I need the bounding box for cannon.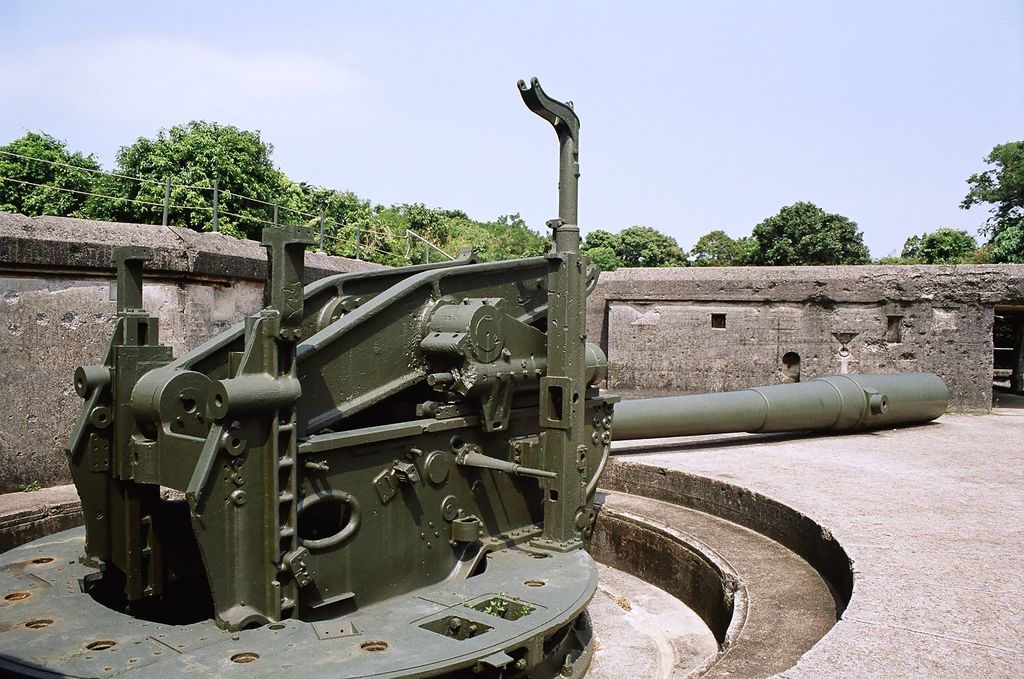
Here it is: [x1=0, y1=74, x2=954, y2=678].
